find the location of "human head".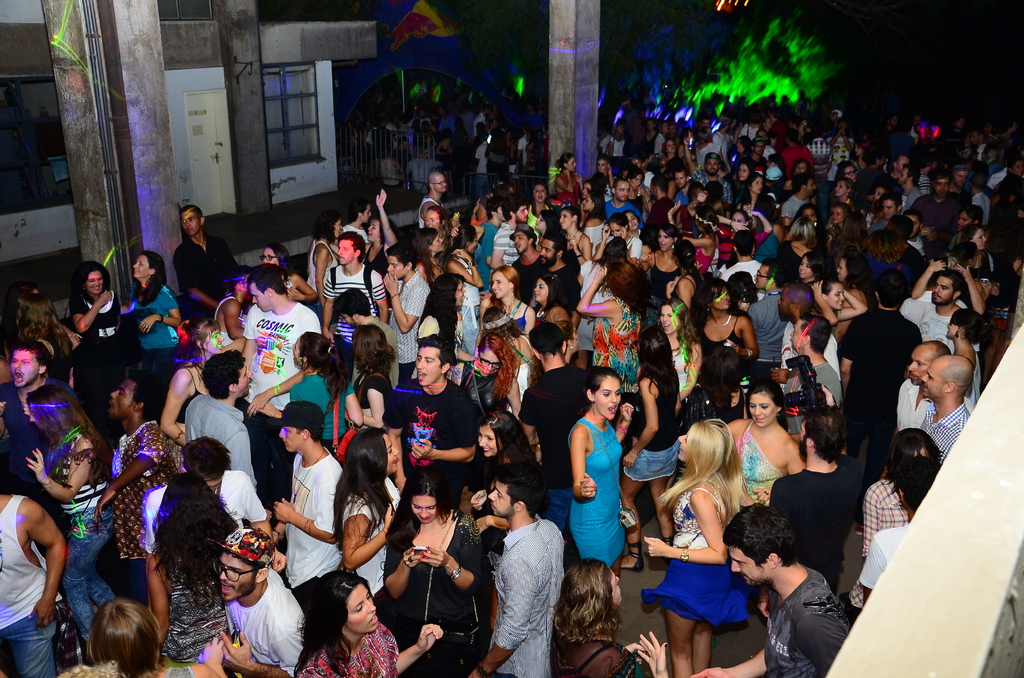
Location: <bbox>481, 329, 512, 378</bbox>.
